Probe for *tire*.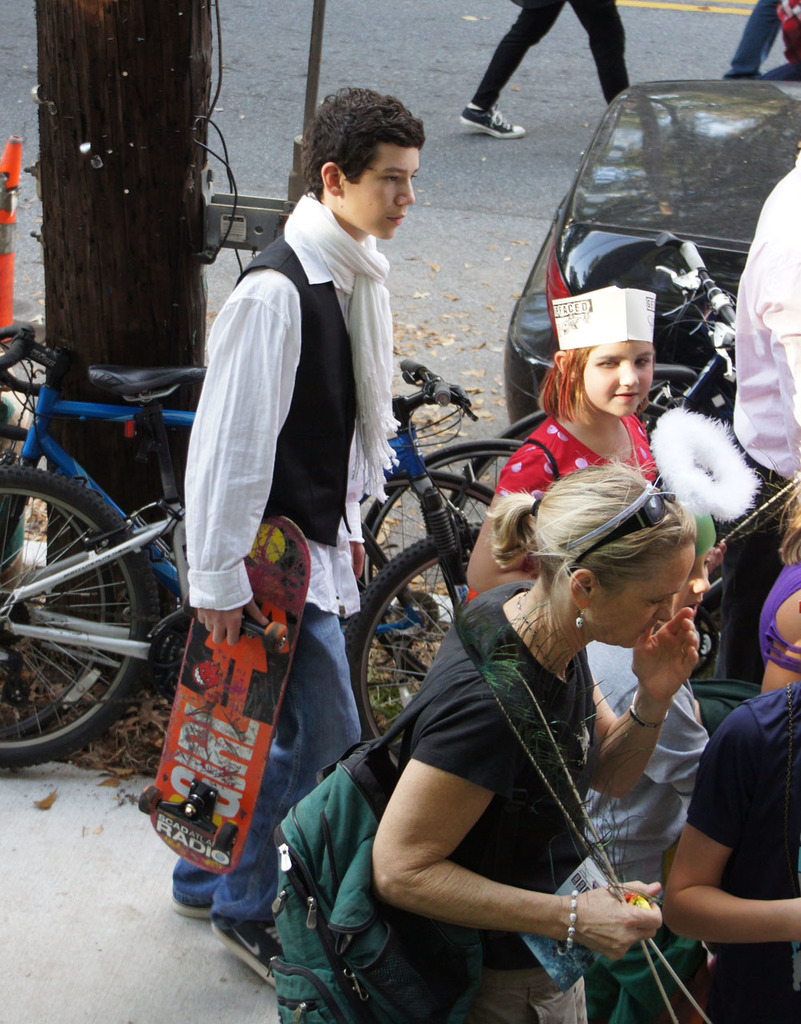
Probe result: [x1=358, y1=469, x2=494, y2=506].
